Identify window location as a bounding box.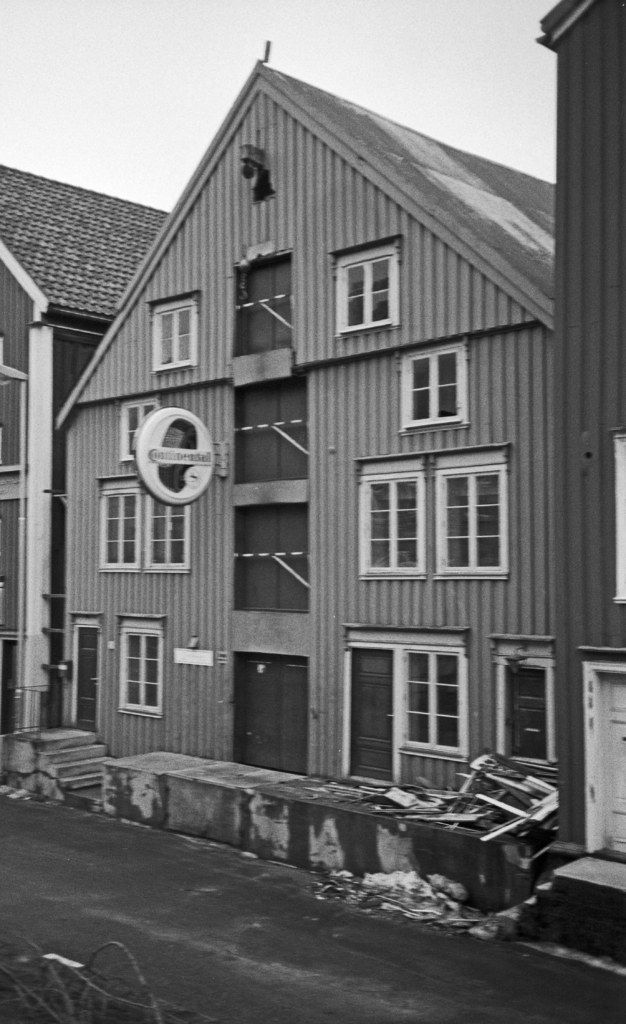
{"left": 104, "top": 483, "right": 186, "bottom": 569}.
